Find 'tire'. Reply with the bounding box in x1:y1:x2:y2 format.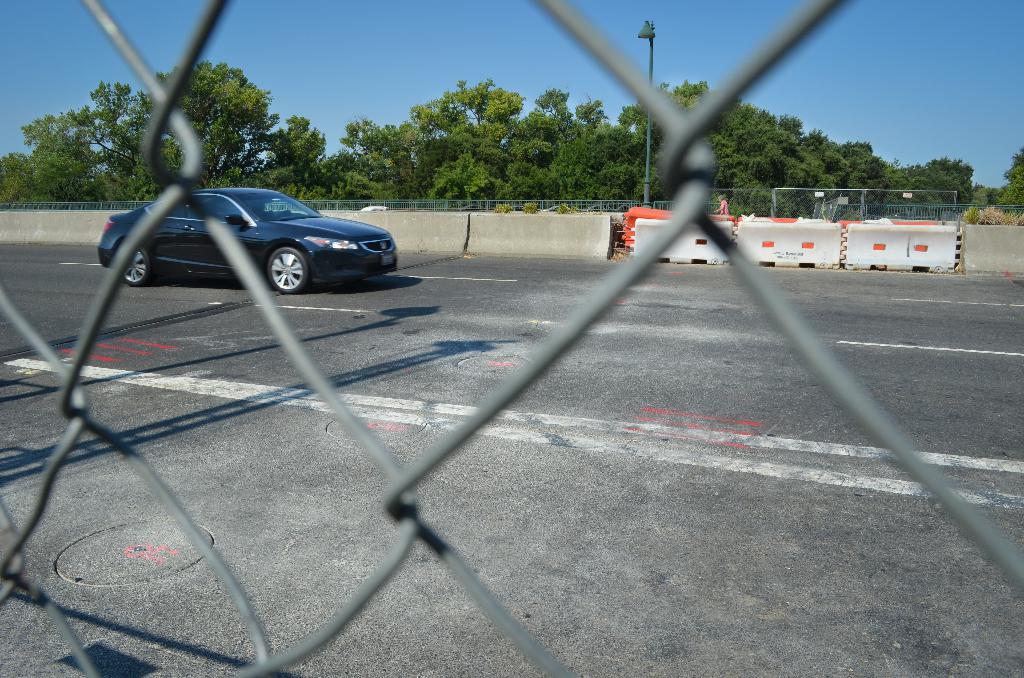
266:247:308:289.
